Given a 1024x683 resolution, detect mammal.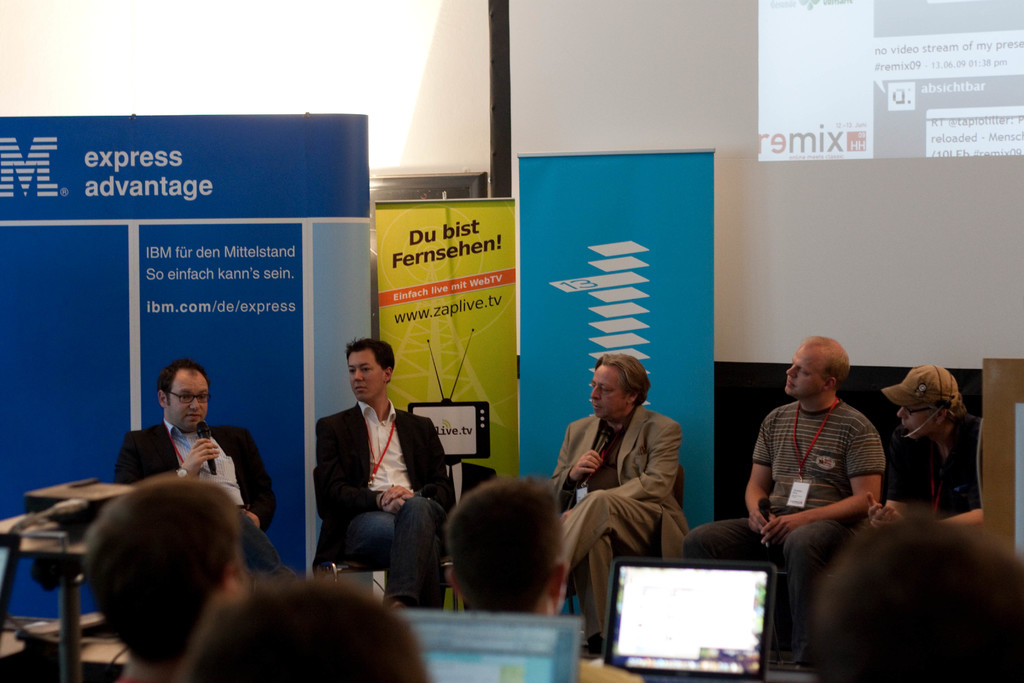
x1=193, y1=576, x2=435, y2=682.
